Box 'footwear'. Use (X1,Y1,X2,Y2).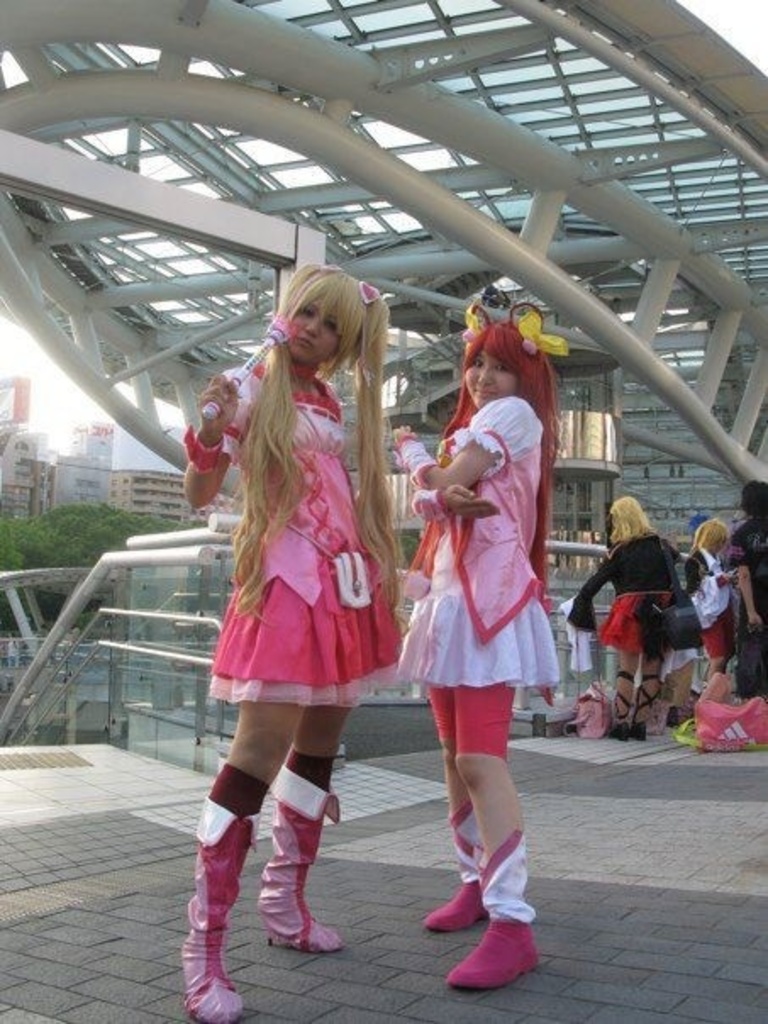
(254,758,346,949).
